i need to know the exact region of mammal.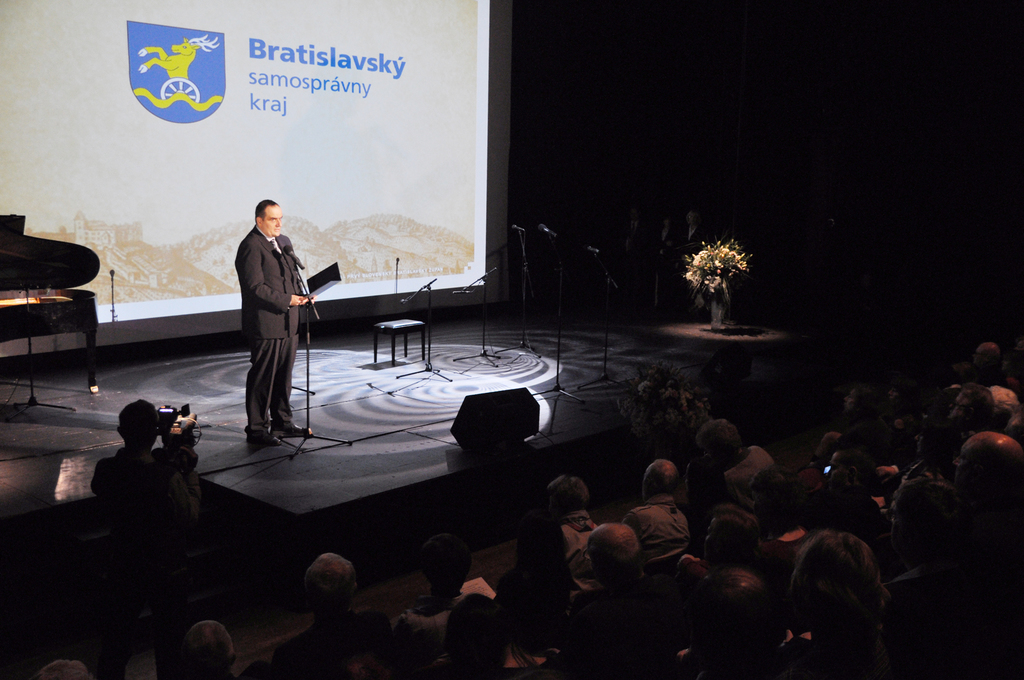
Region: {"x1": 904, "y1": 416, "x2": 959, "y2": 481}.
